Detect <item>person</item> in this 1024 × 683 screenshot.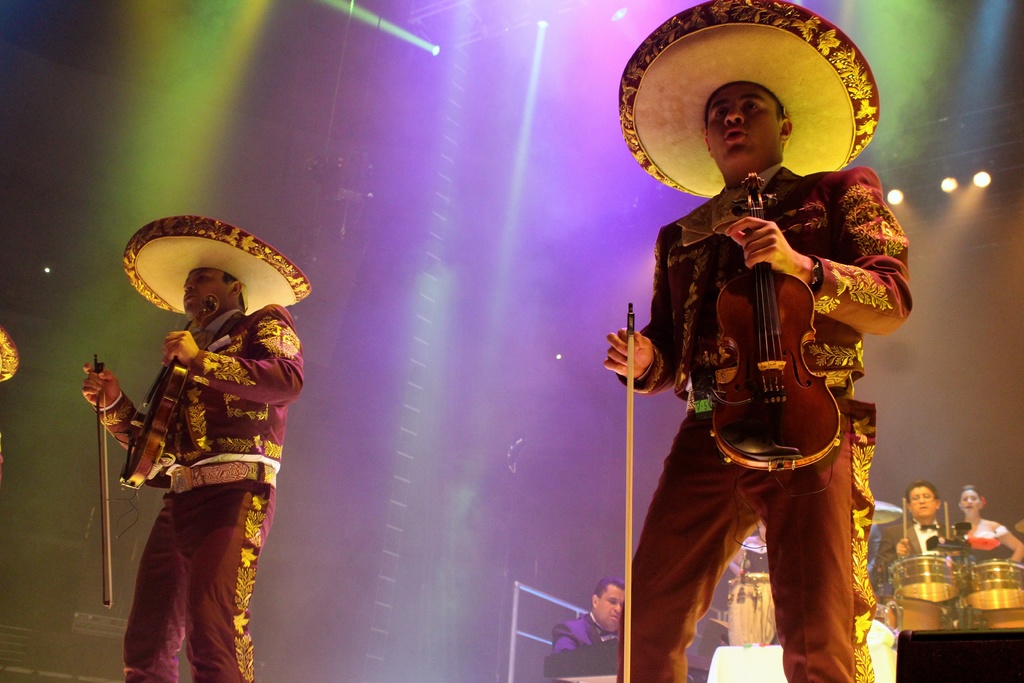
Detection: 944:479:1023:578.
